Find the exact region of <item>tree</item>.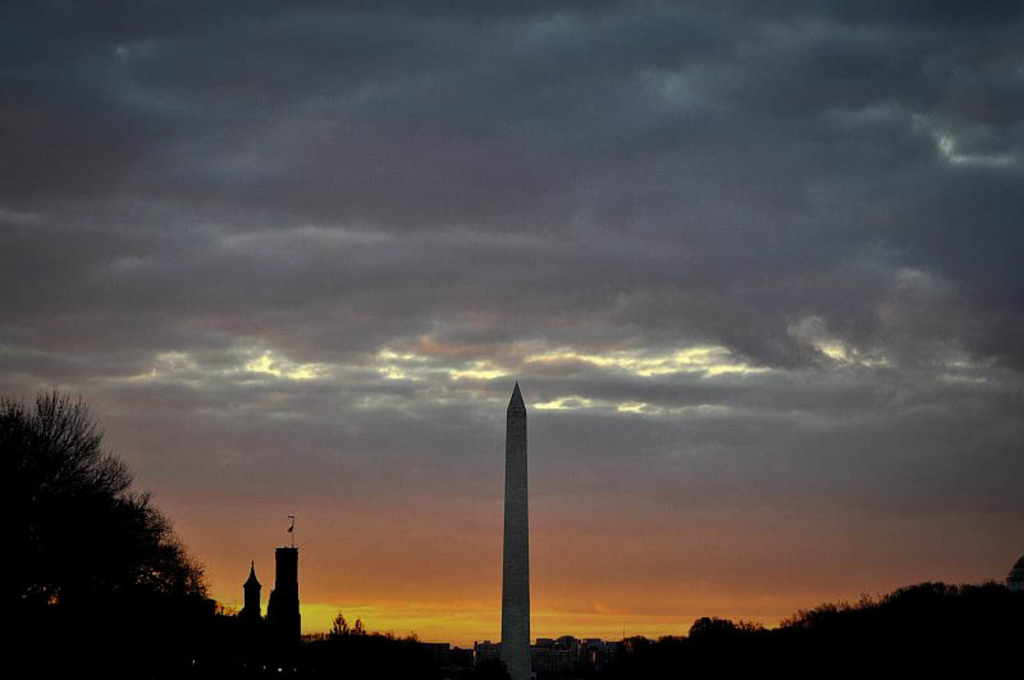
Exact region: <region>36, 394, 225, 640</region>.
